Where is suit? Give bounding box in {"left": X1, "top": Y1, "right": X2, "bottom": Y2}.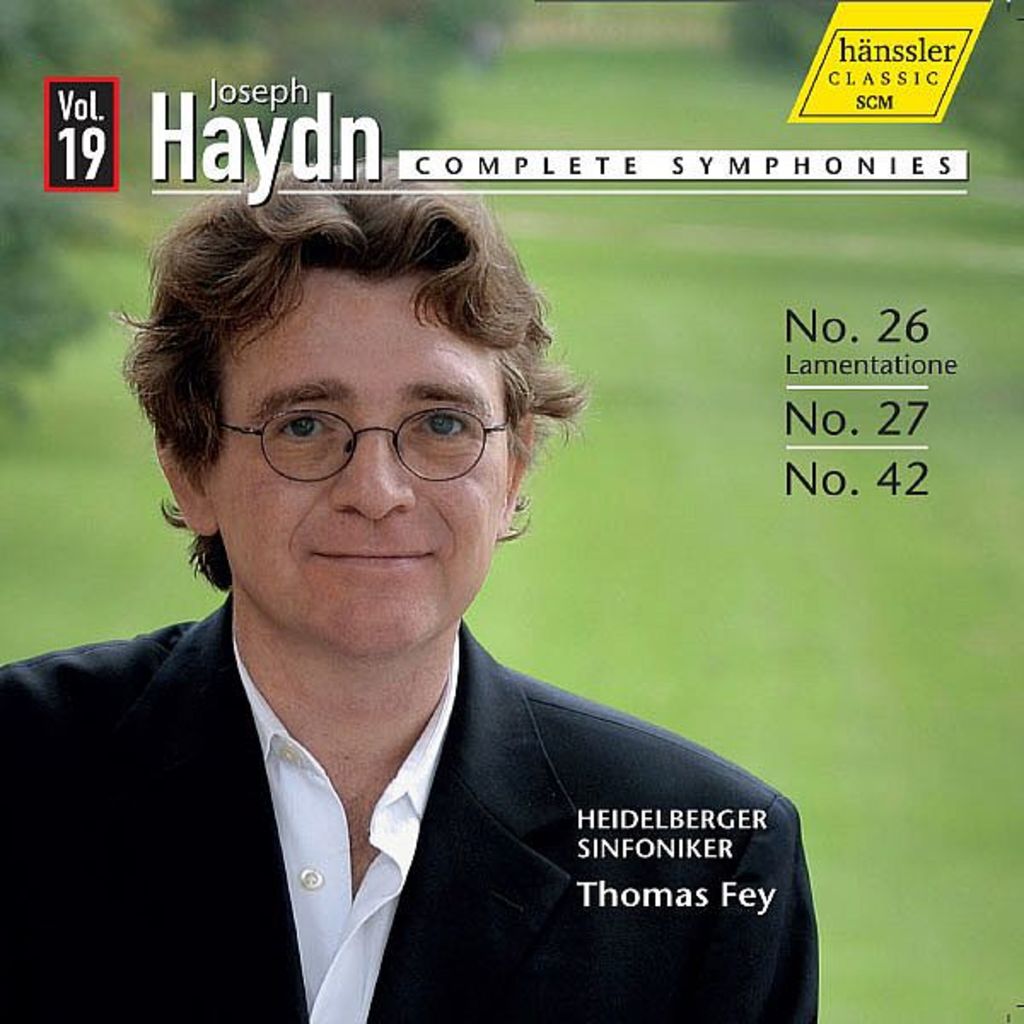
{"left": 36, "top": 428, "right": 886, "bottom": 1021}.
